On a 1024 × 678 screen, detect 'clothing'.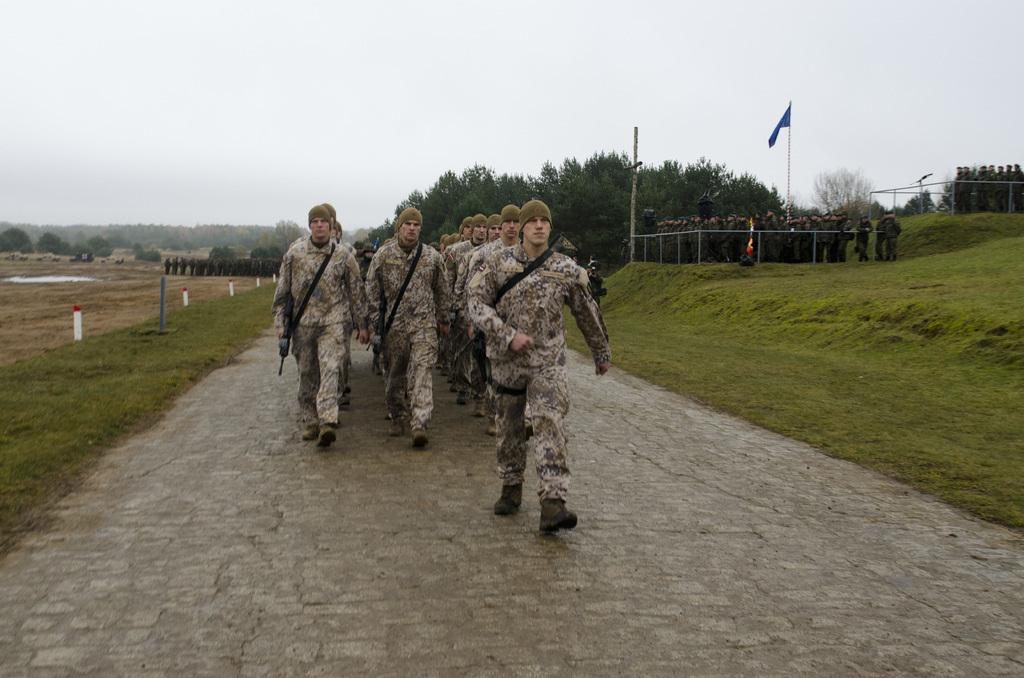
<region>449, 235, 488, 387</region>.
